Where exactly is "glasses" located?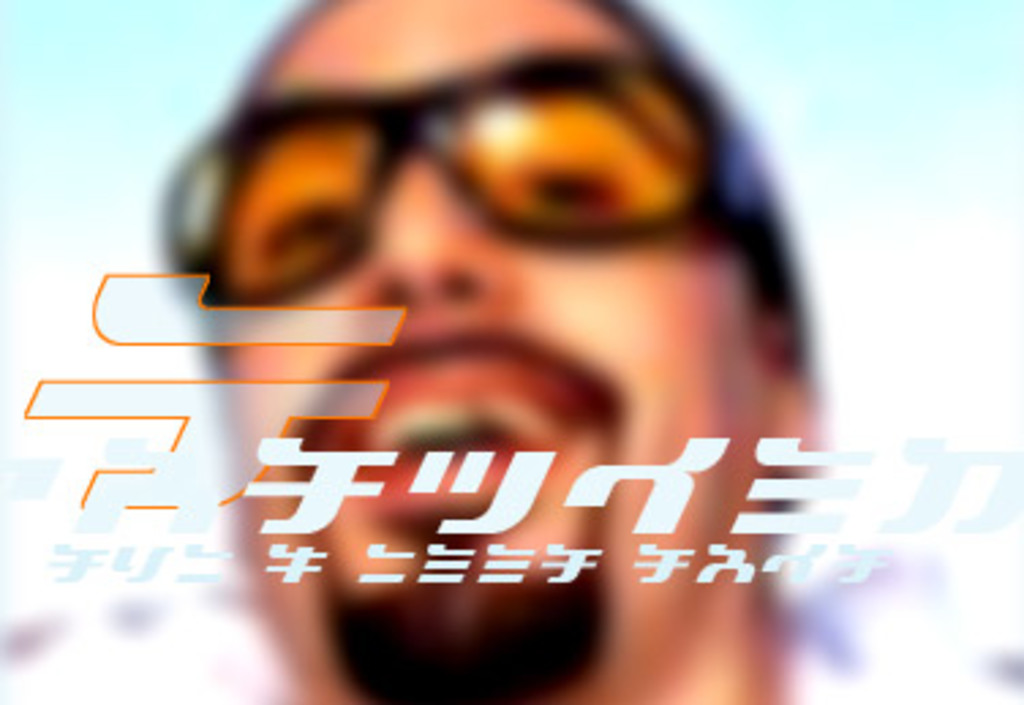
Its bounding box is 125:95:773:297.
